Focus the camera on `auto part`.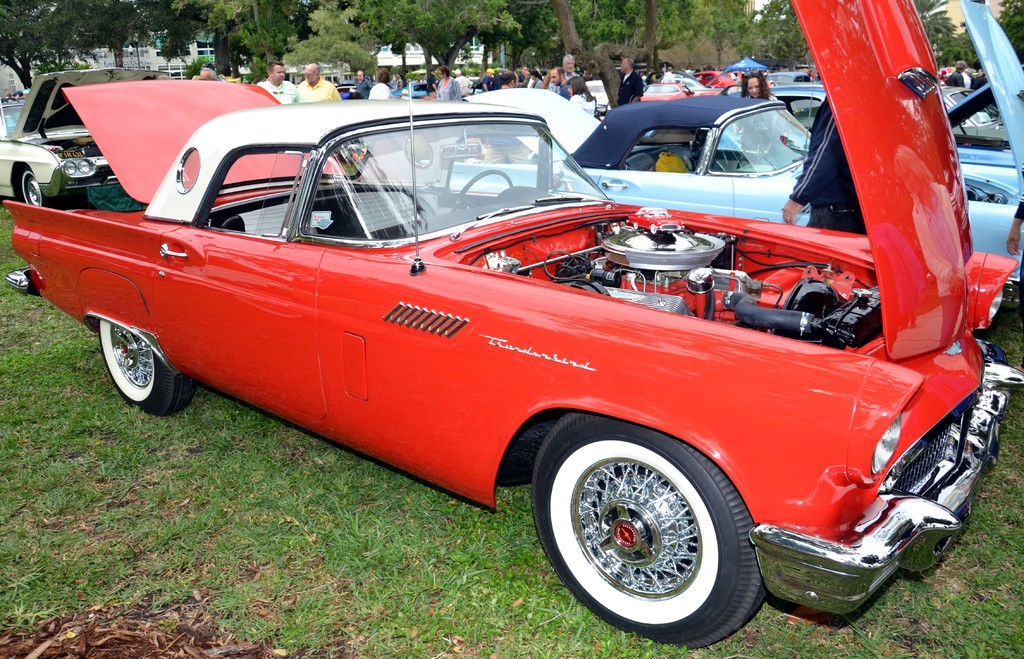
Focus region: select_region(10, 219, 934, 542).
